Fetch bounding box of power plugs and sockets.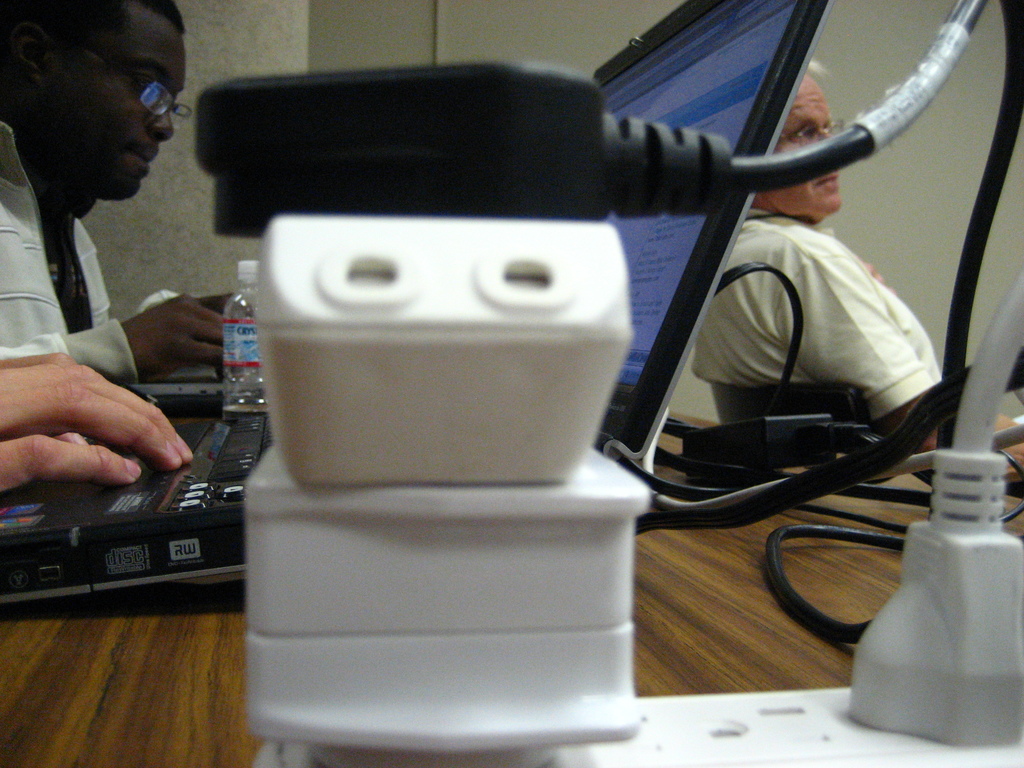
Bbox: bbox=[189, 58, 739, 233].
